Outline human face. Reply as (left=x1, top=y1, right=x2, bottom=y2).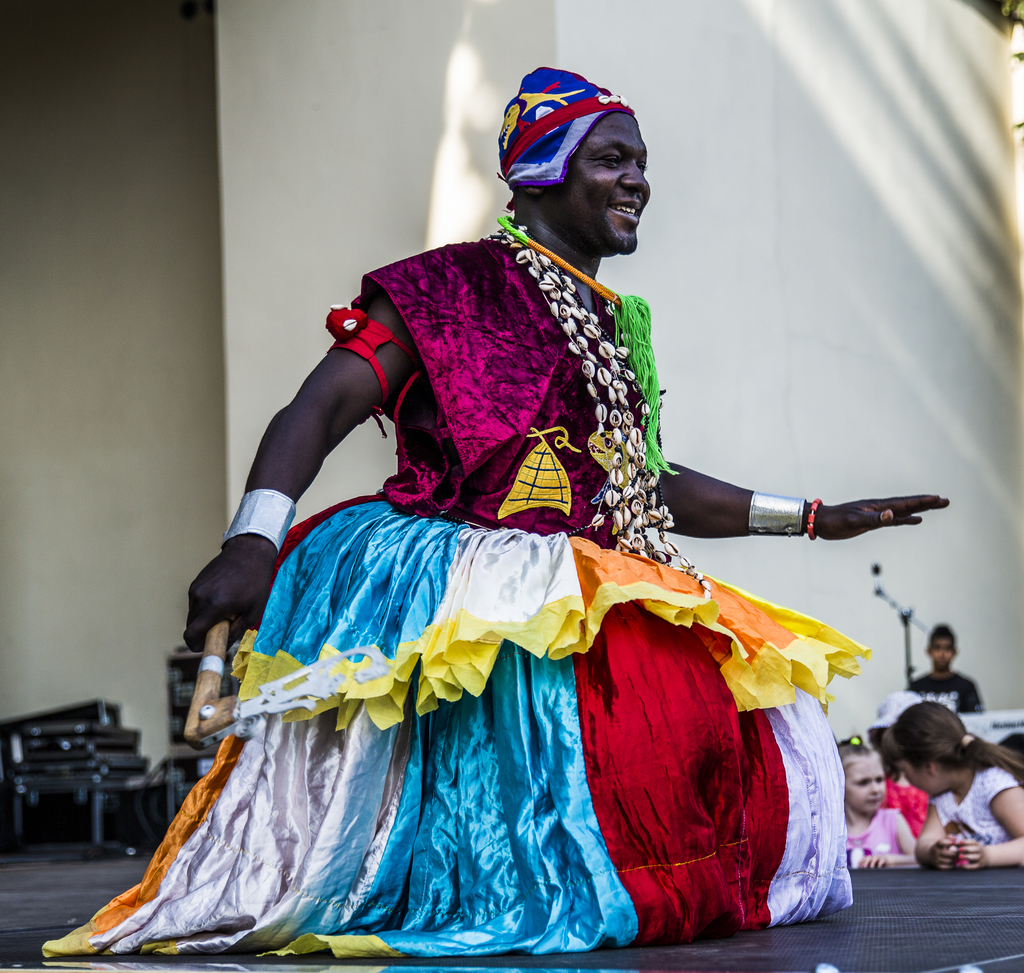
(left=927, top=637, right=952, bottom=672).
